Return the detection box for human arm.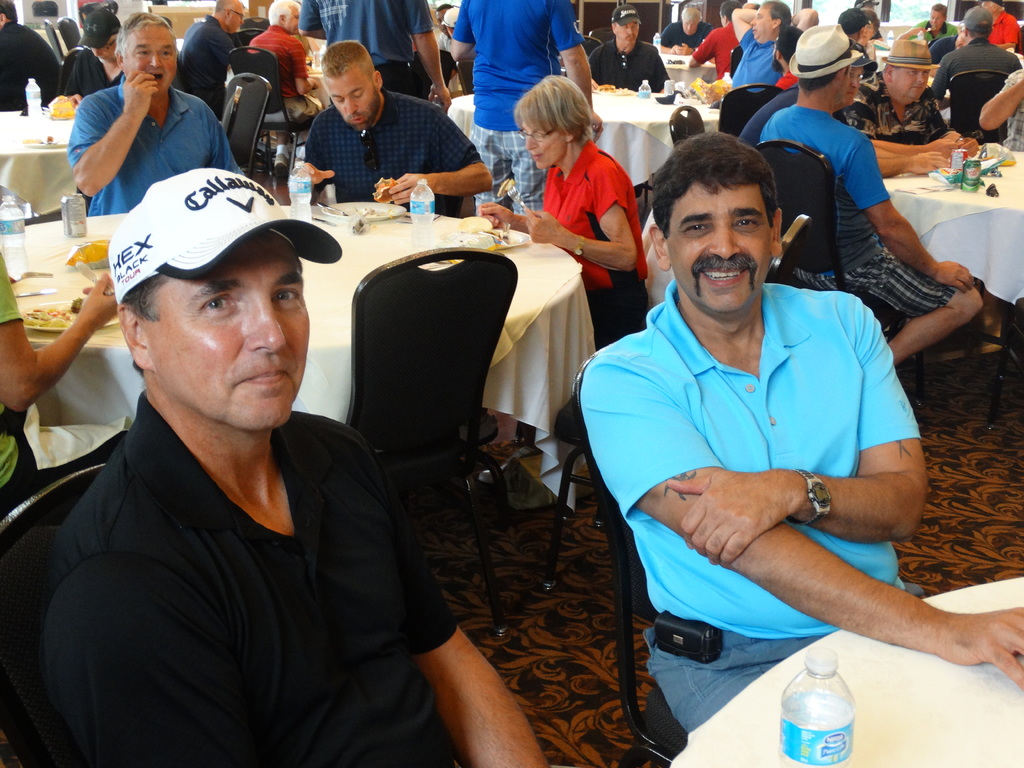
locate(300, 0, 324, 37).
